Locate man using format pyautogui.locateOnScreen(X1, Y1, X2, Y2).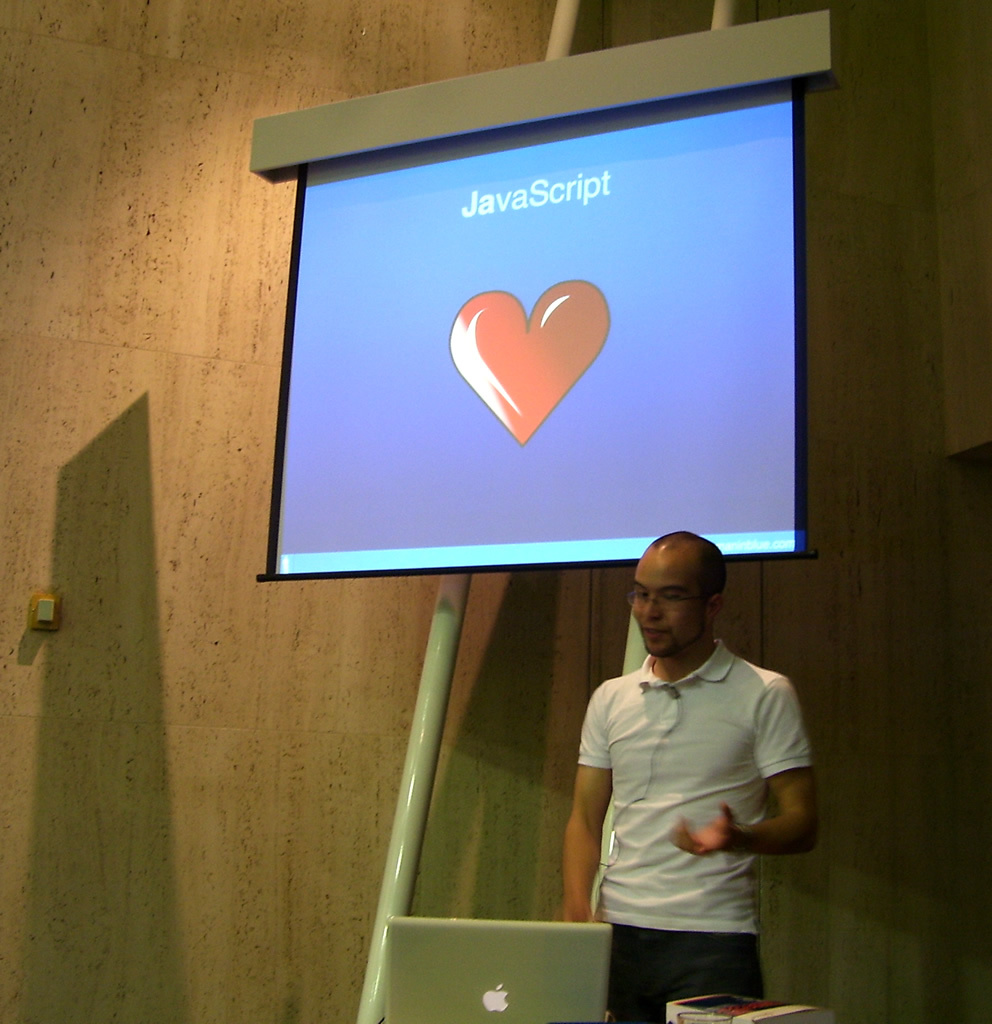
pyautogui.locateOnScreen(558, 524, 815, 1023).
